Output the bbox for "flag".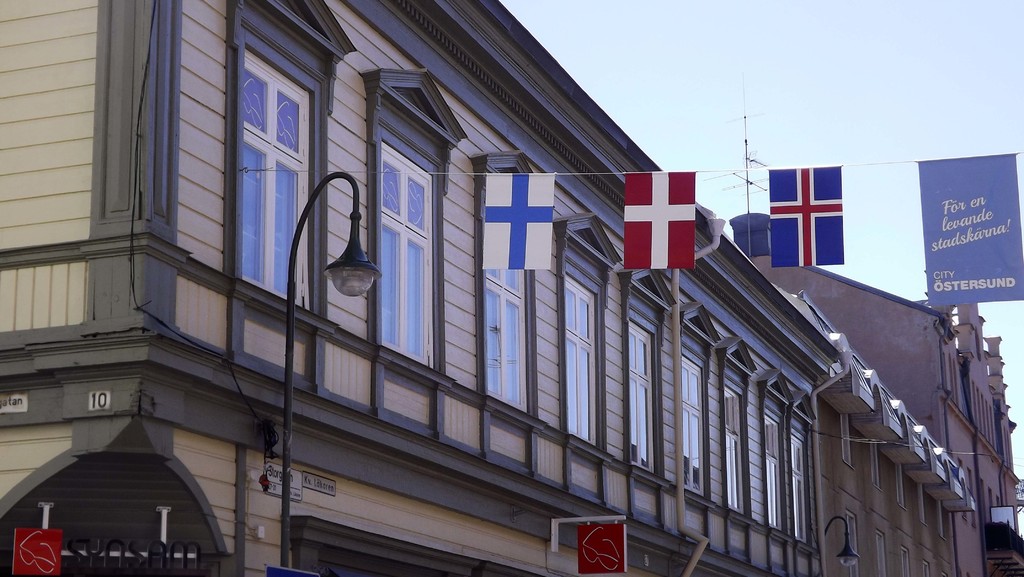
select_region(776, 156, 854, 270).
